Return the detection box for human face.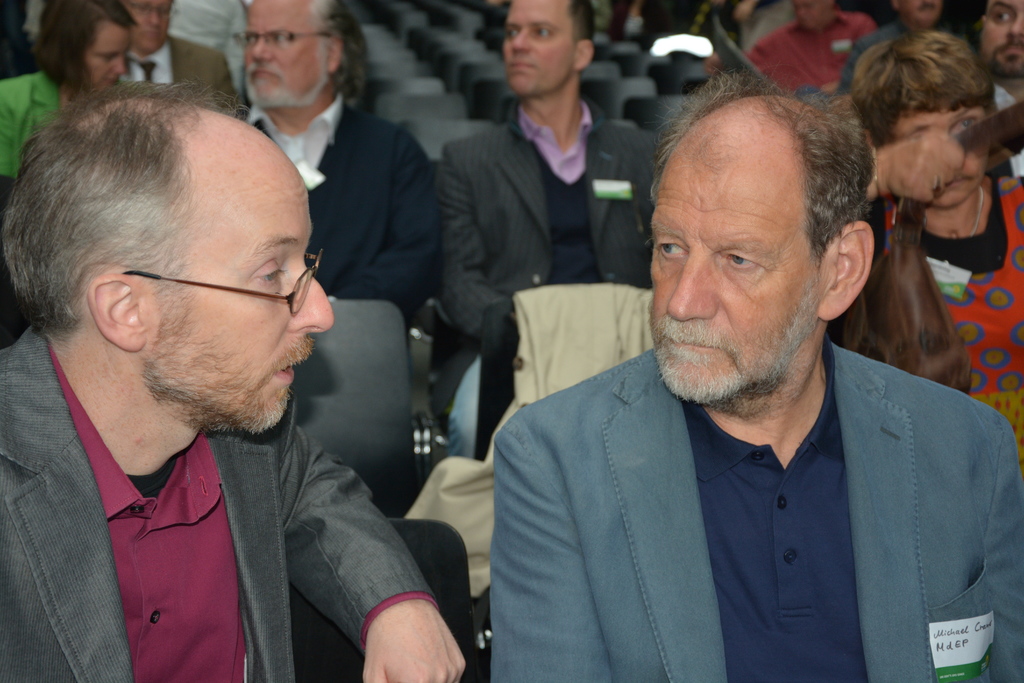
detection(792, 0, 833, 29).
